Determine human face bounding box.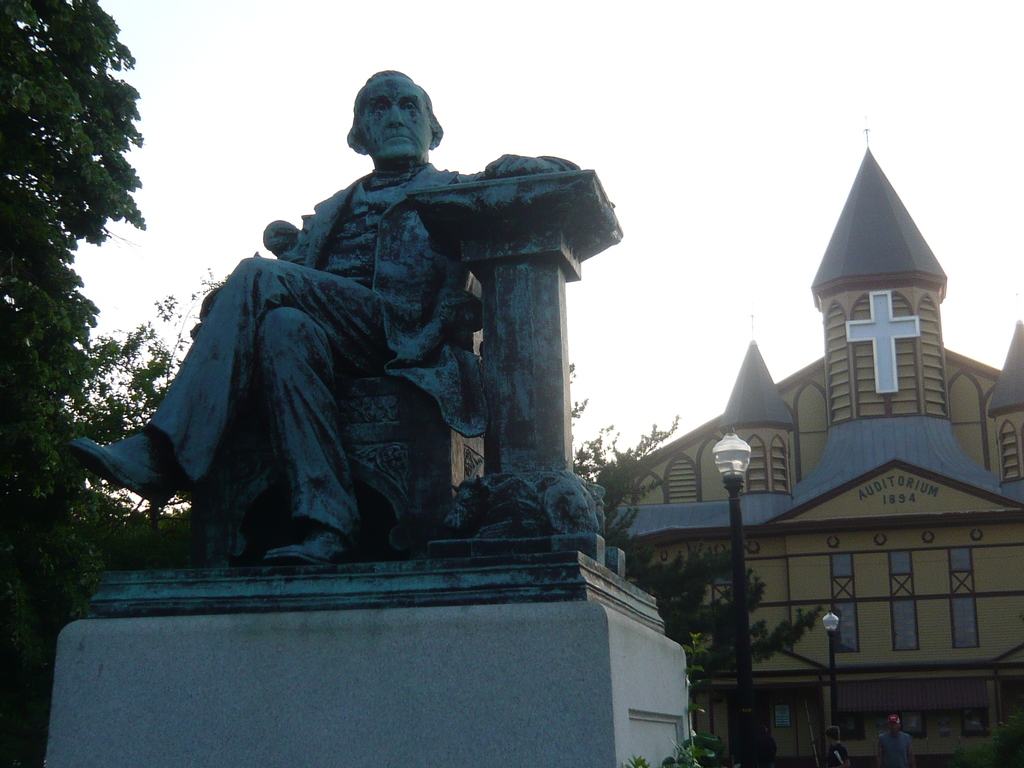
Determined: pyautogui.locateOnScreen(360, 67, 436, 167).
